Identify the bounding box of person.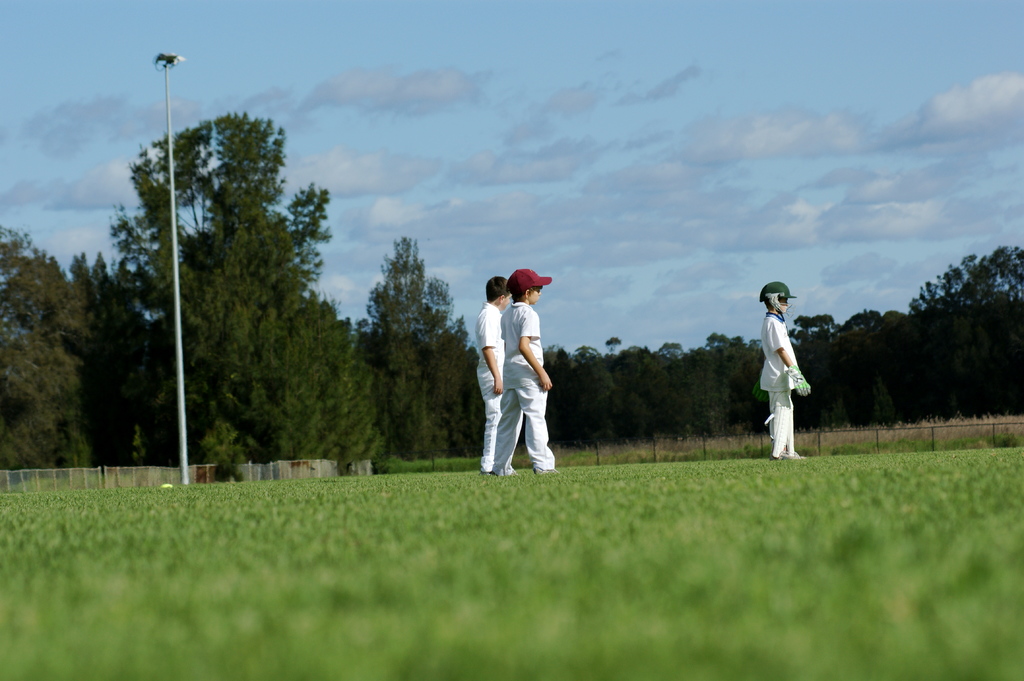
[left=476, top=275, right=508, bottom=476].
